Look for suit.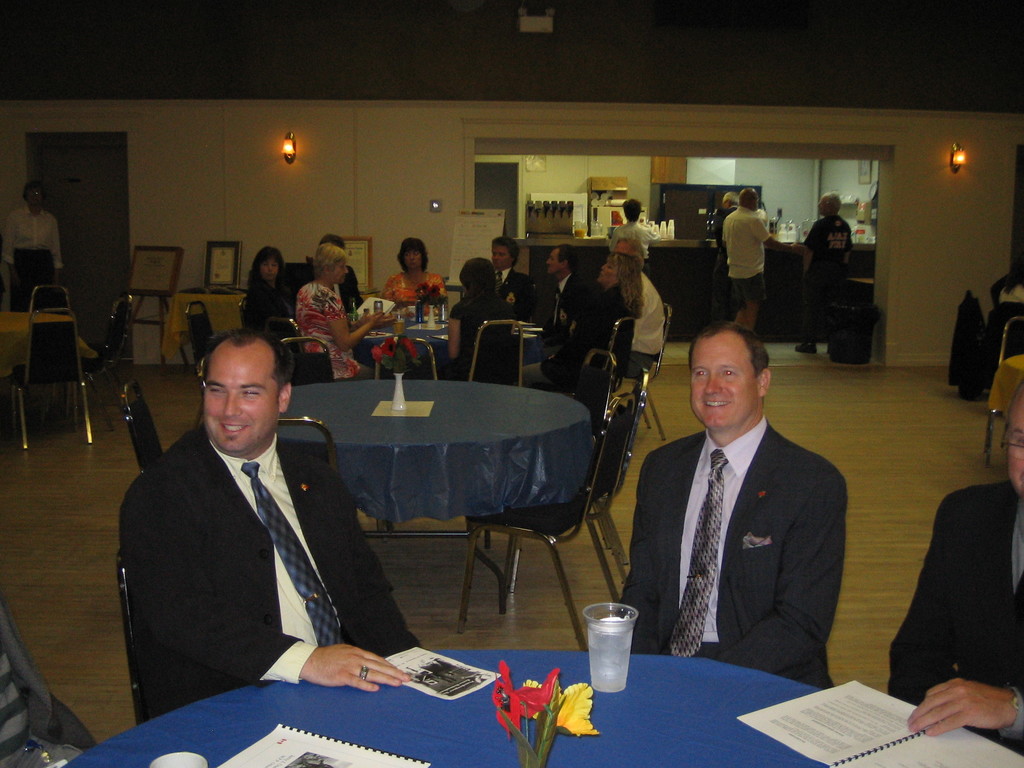
Found: pyautogui.locateOnScreen(497, 267, 536, 325).
